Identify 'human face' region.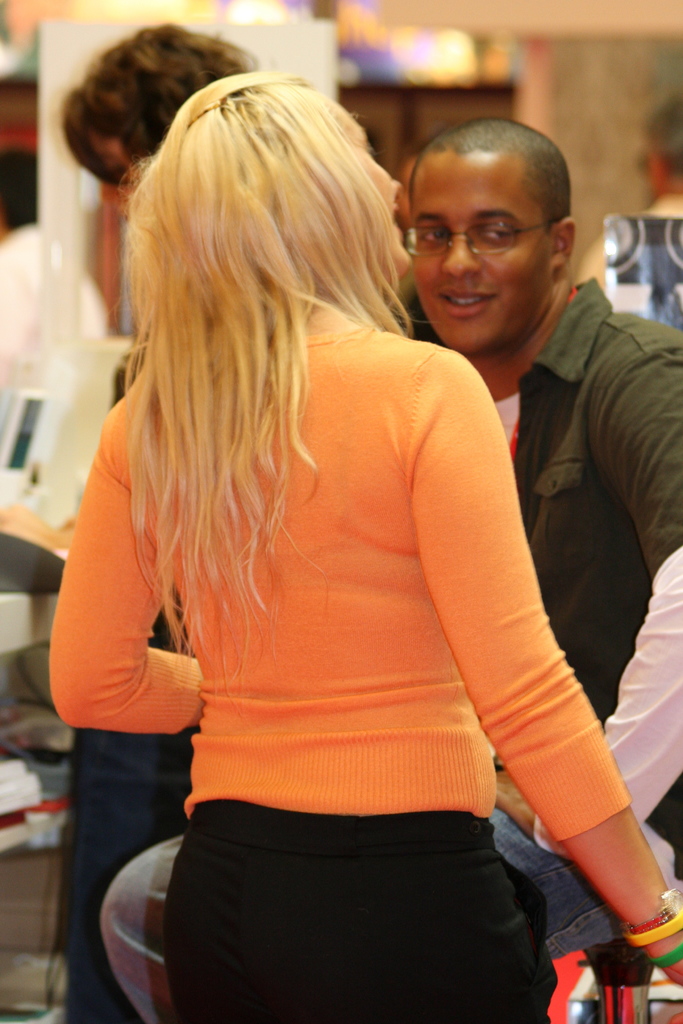
Region: x1=399, y1=148, x2=551, y2=358.
